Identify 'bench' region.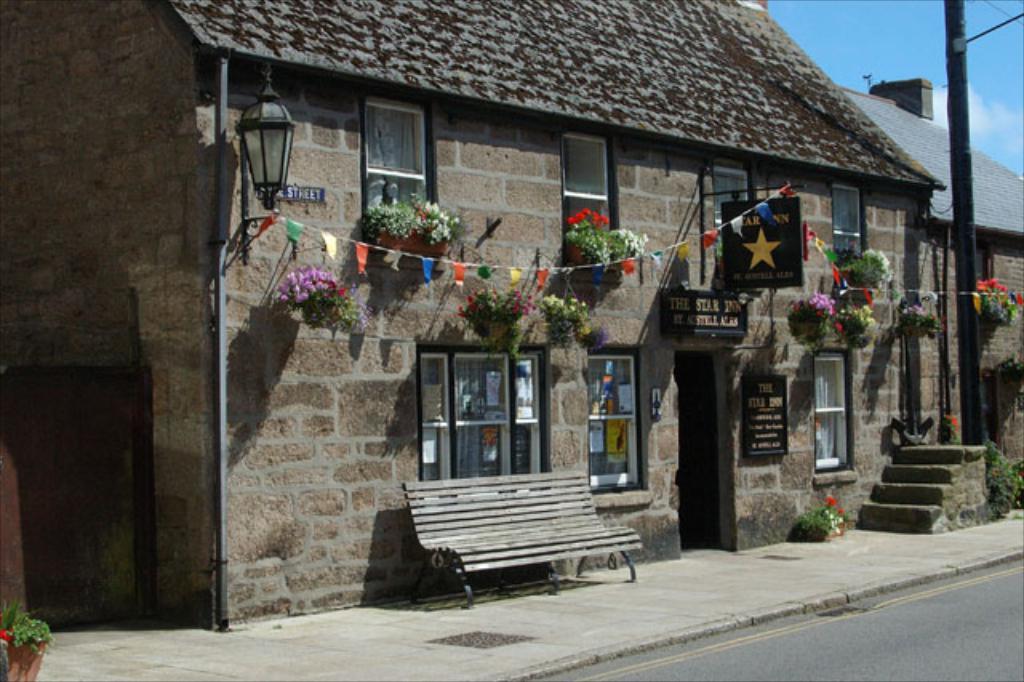
Region: bbox=(405, 485, 661, 605).
